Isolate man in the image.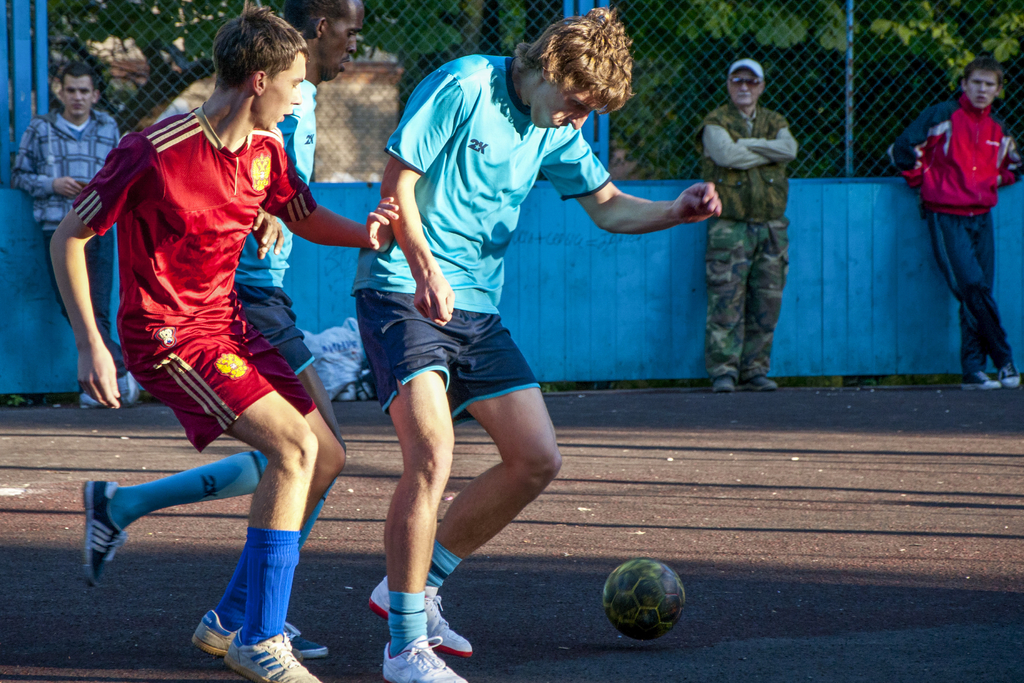
Isolated region: box=[73, 2, 383, 666].
